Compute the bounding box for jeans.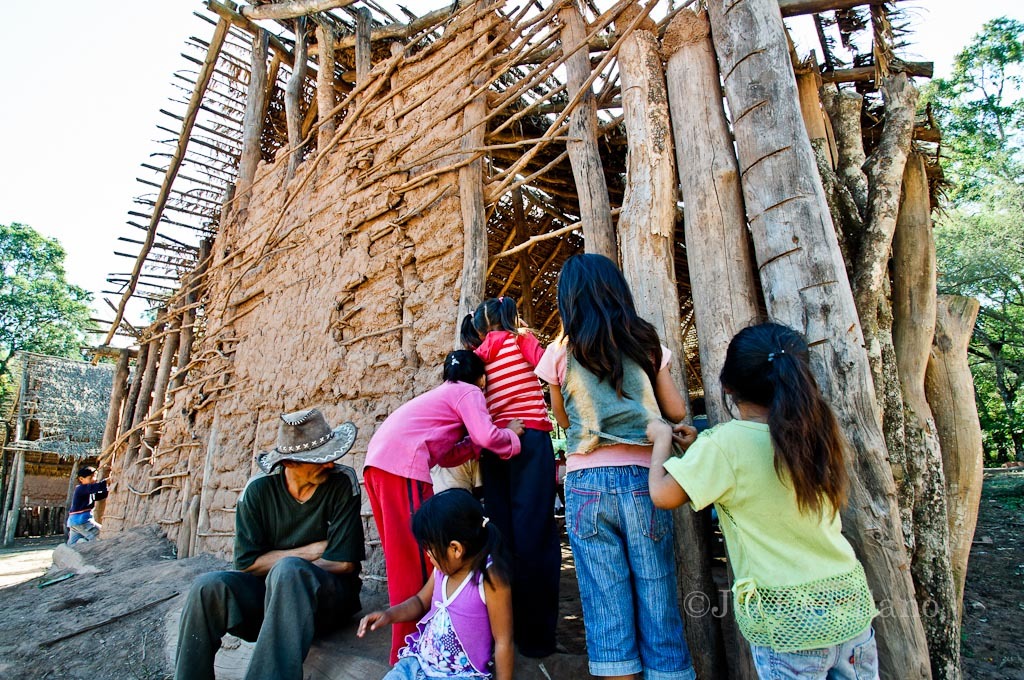
(478, 432, 556, 657).
